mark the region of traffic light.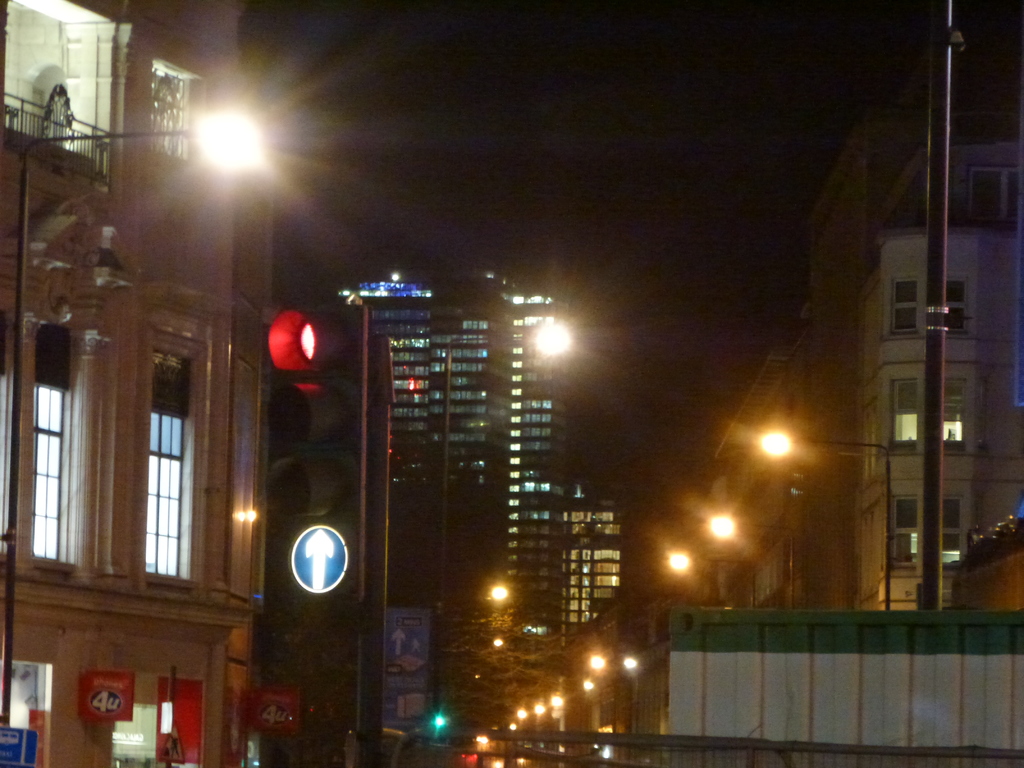
Region: Rect(268, 299, 376, 609).
